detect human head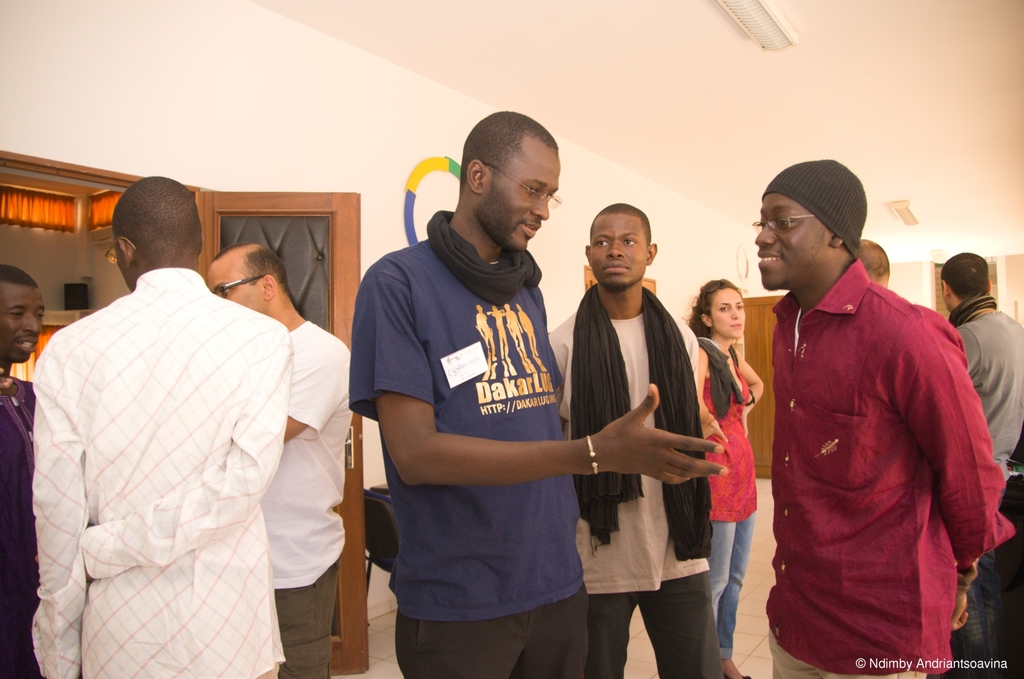
(856,236,891,286)
